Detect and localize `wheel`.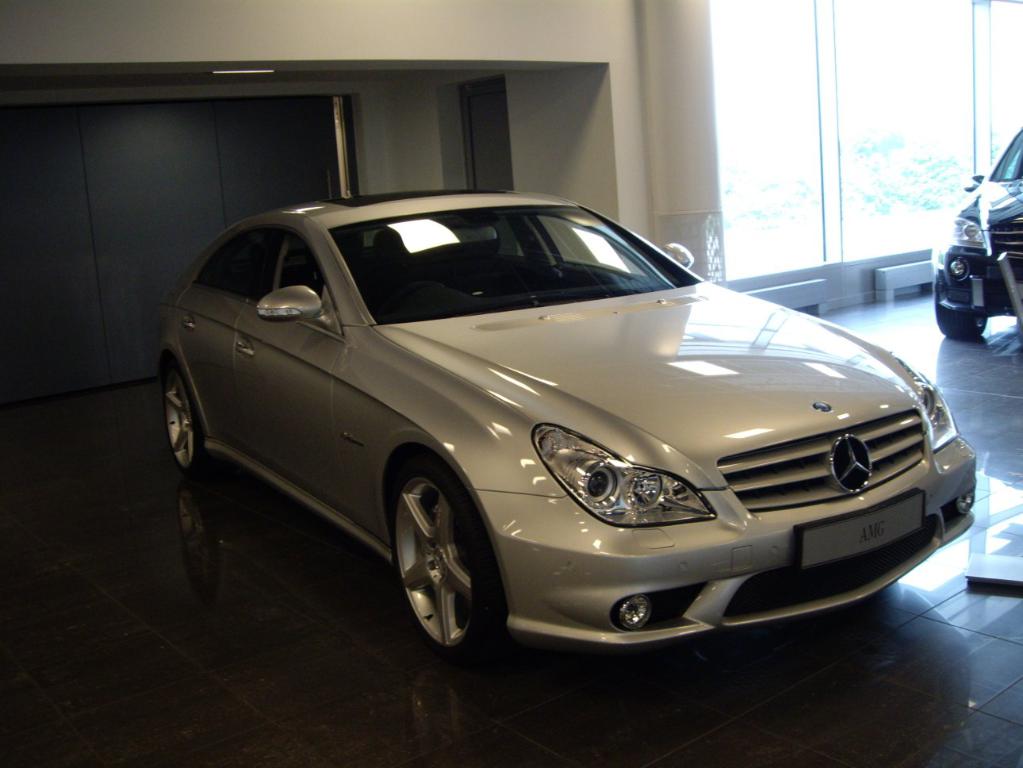
Localized at 931 277 988 342.
